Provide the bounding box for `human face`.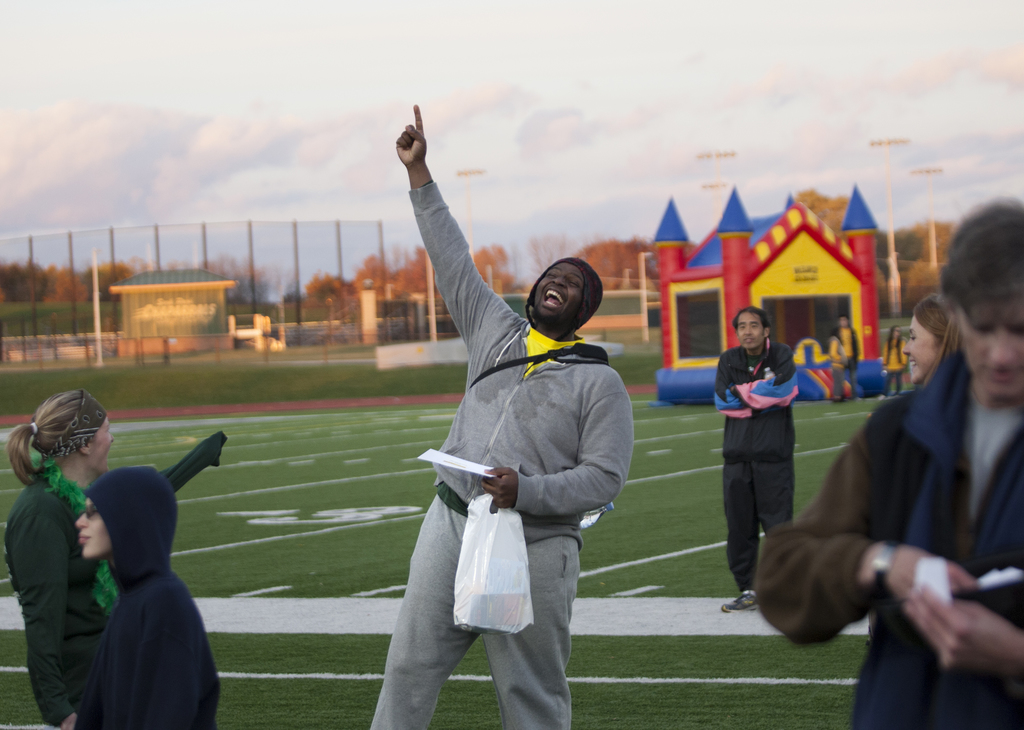
<bbox>957, 307, 1023, 402</bbox>.
